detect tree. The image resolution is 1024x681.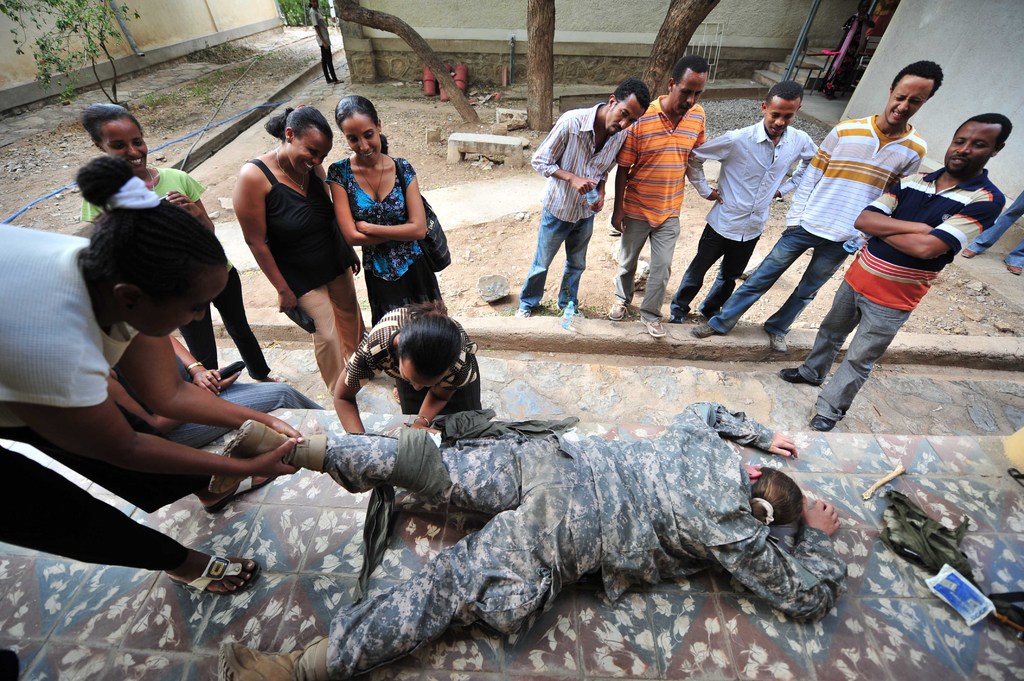
640:0:723:105.
